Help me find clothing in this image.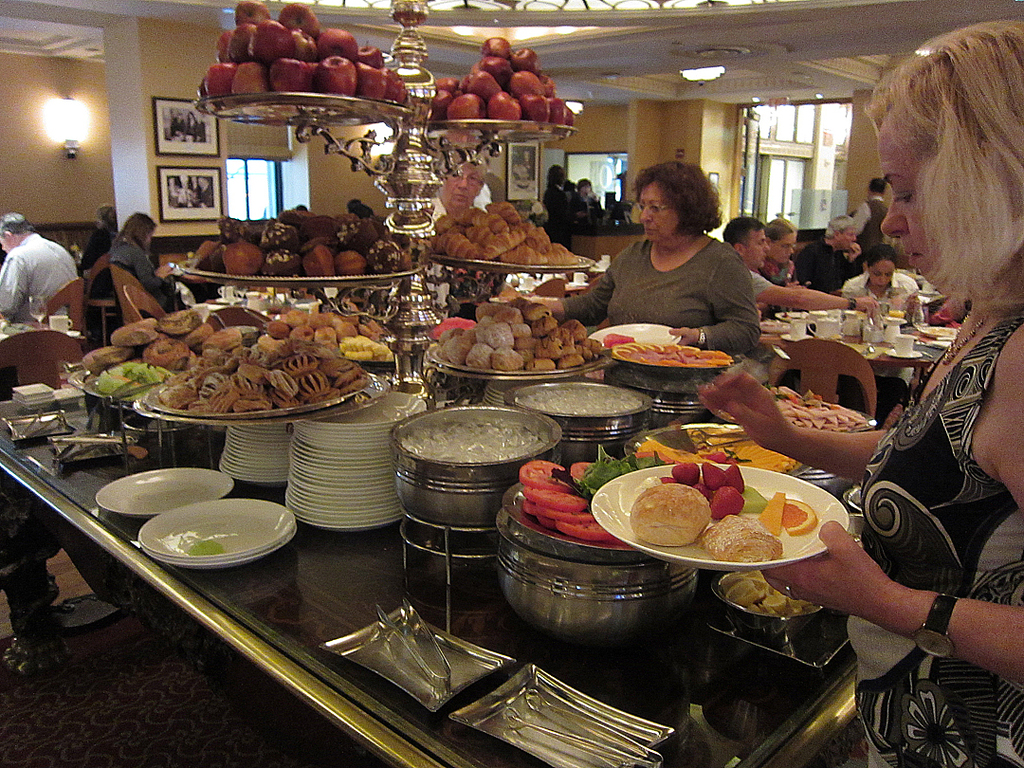
Found it: bbox(838, 262, 925, 310).
